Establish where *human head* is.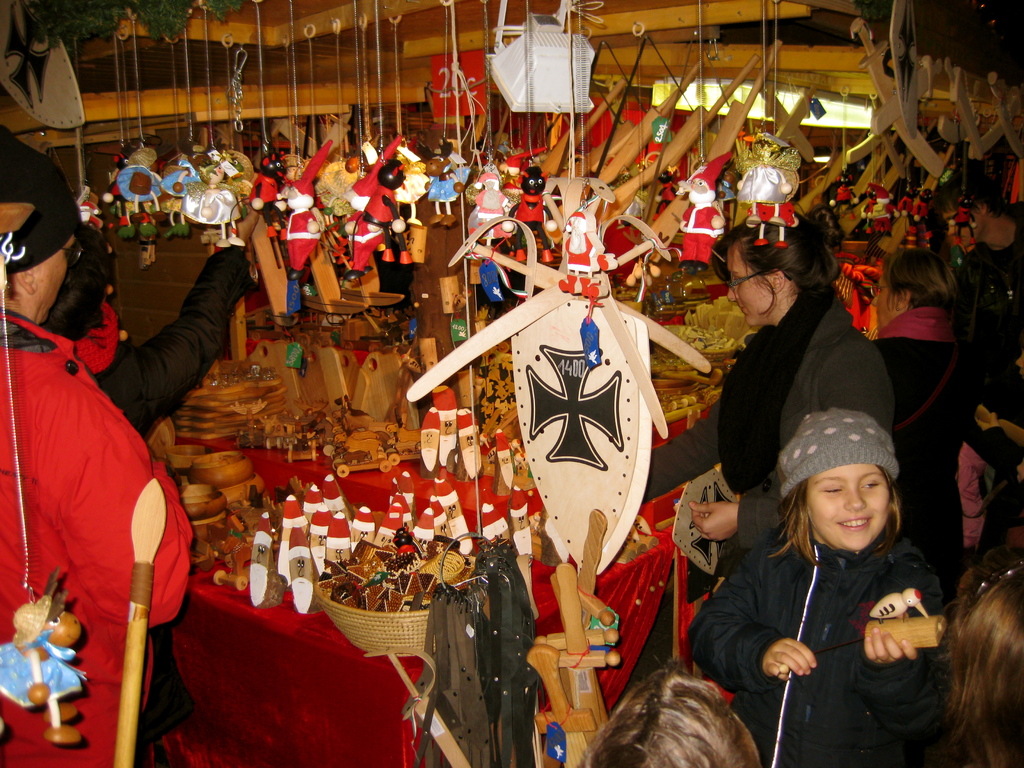
Established at [x1=707, y1=201, x2=844, y2=331].
